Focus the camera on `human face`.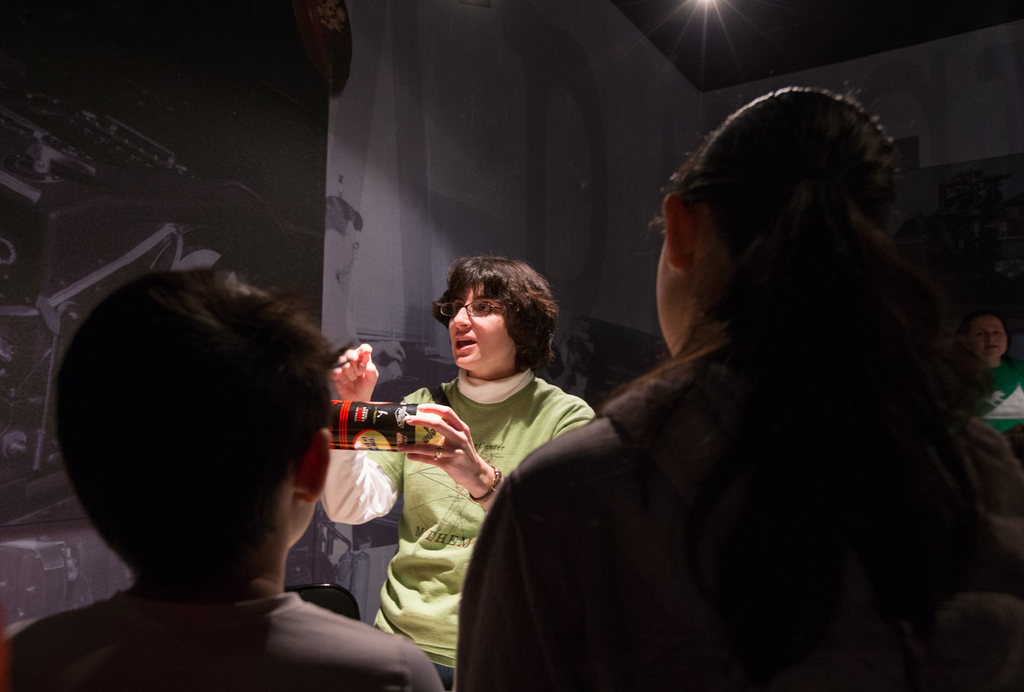
Focus region: 446, 270, 512, 367.
